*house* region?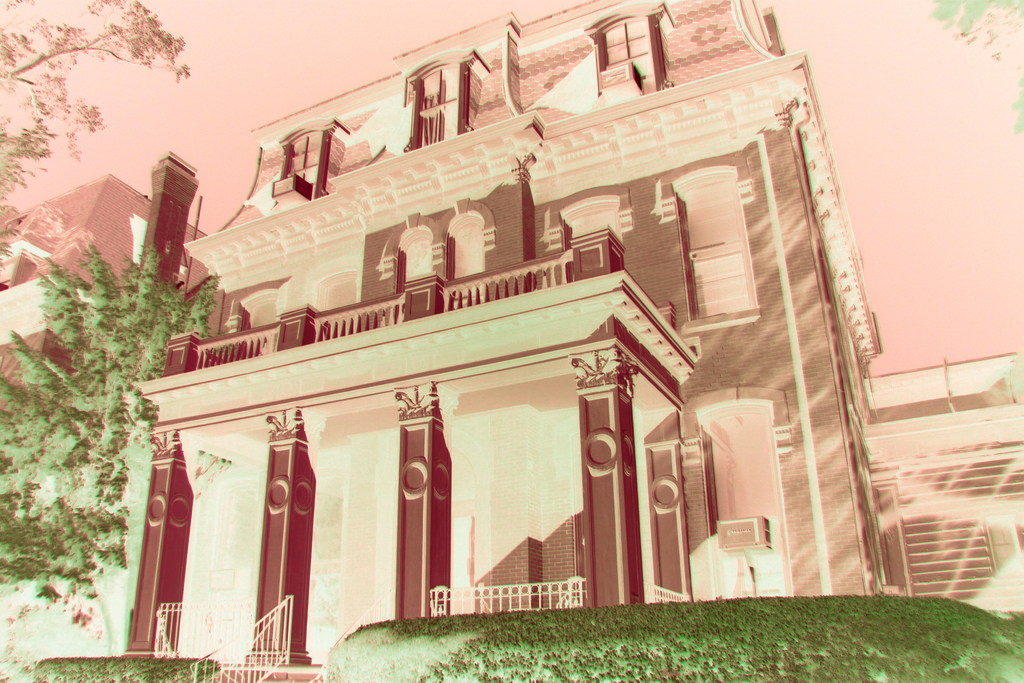
[0,8,897,646]
